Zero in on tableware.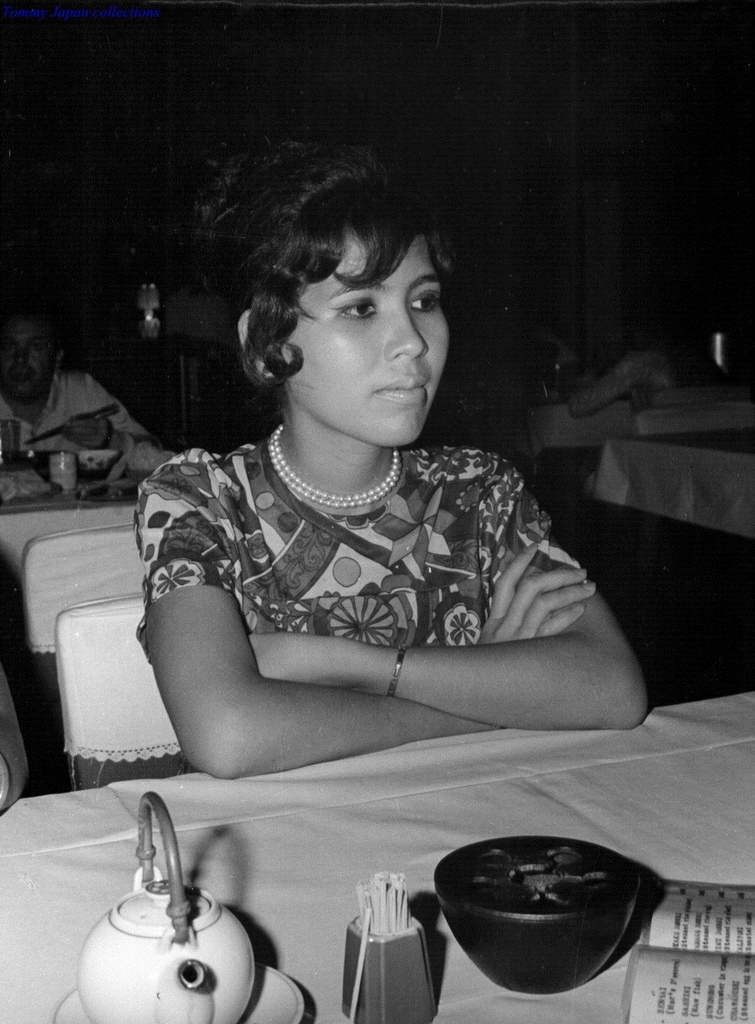
Zeroed in: {"x1": 2, "y1": 416, "x2": 31, "y2": 469}.
